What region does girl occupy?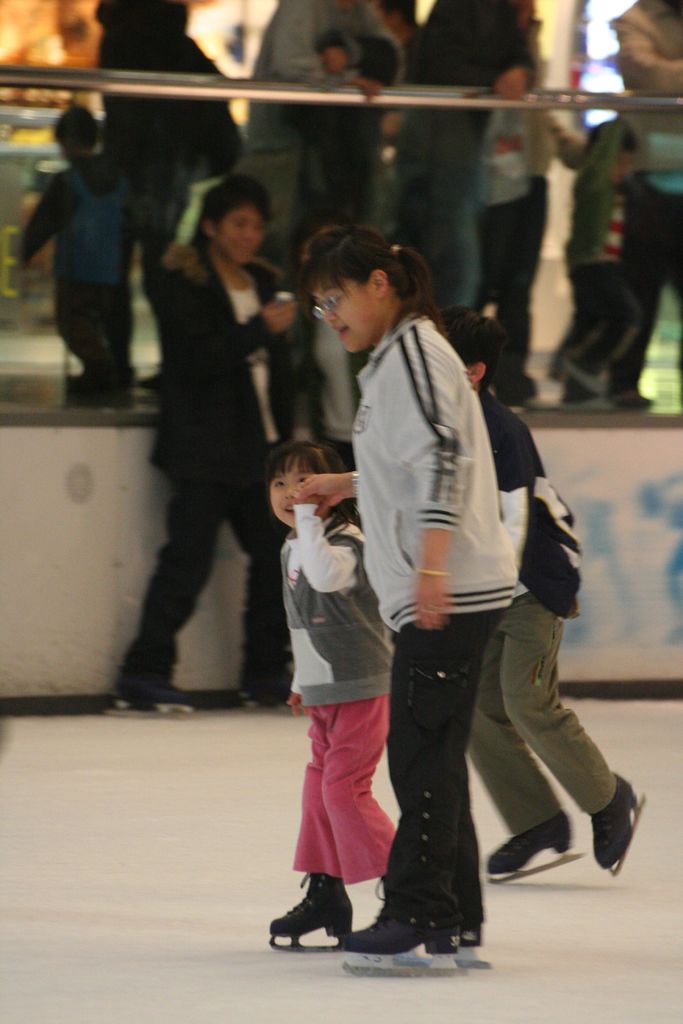
box(300, 216, 511, 946).
